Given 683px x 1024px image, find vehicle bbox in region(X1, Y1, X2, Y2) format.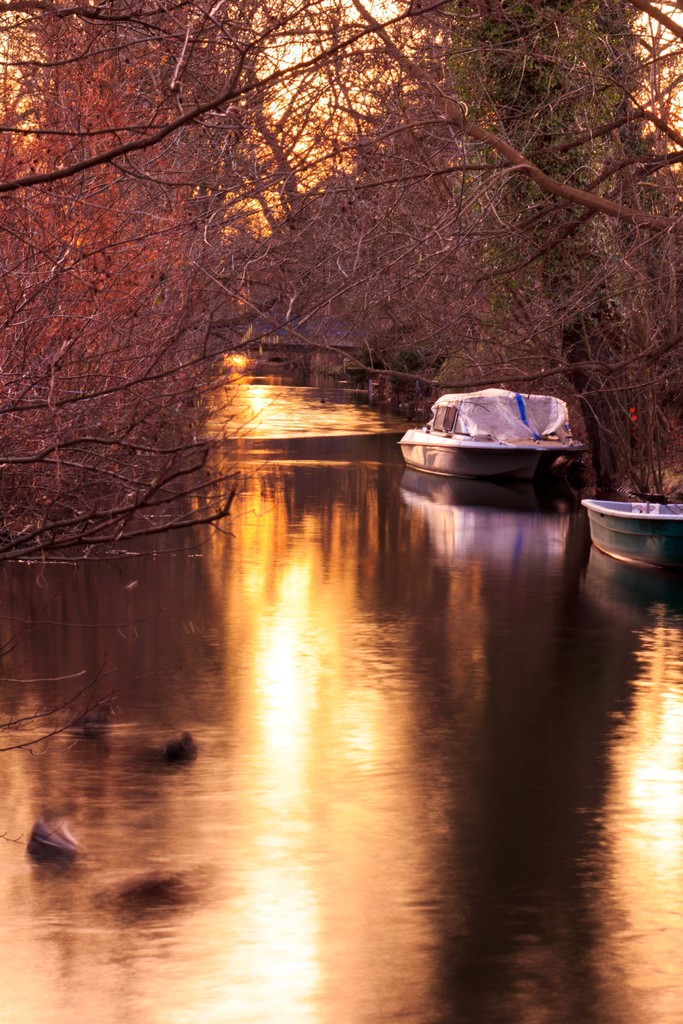
region(407, 381, 593, 463).
